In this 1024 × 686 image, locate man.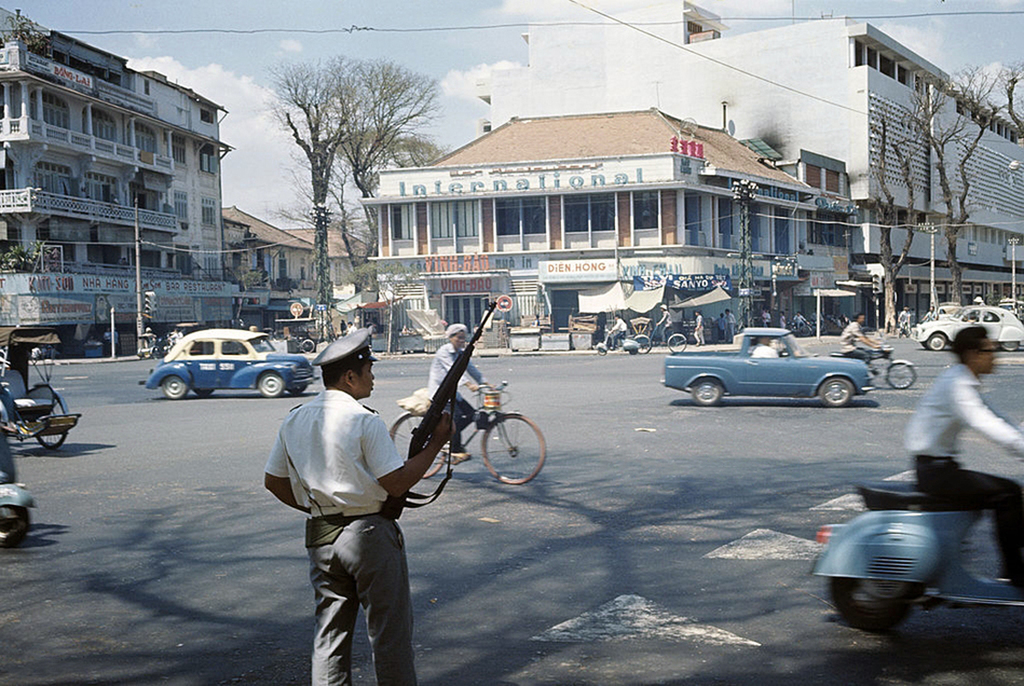
Bounding box: x1=608 y1=314 x2=627 y2=355.
